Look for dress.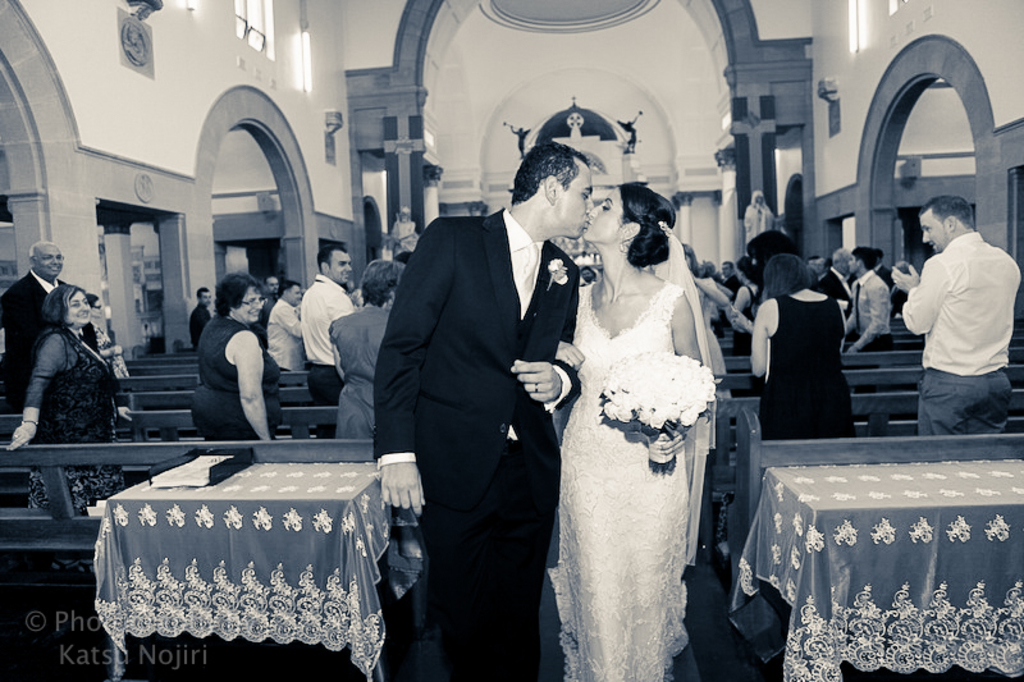
Found: 192:317:282:439.
